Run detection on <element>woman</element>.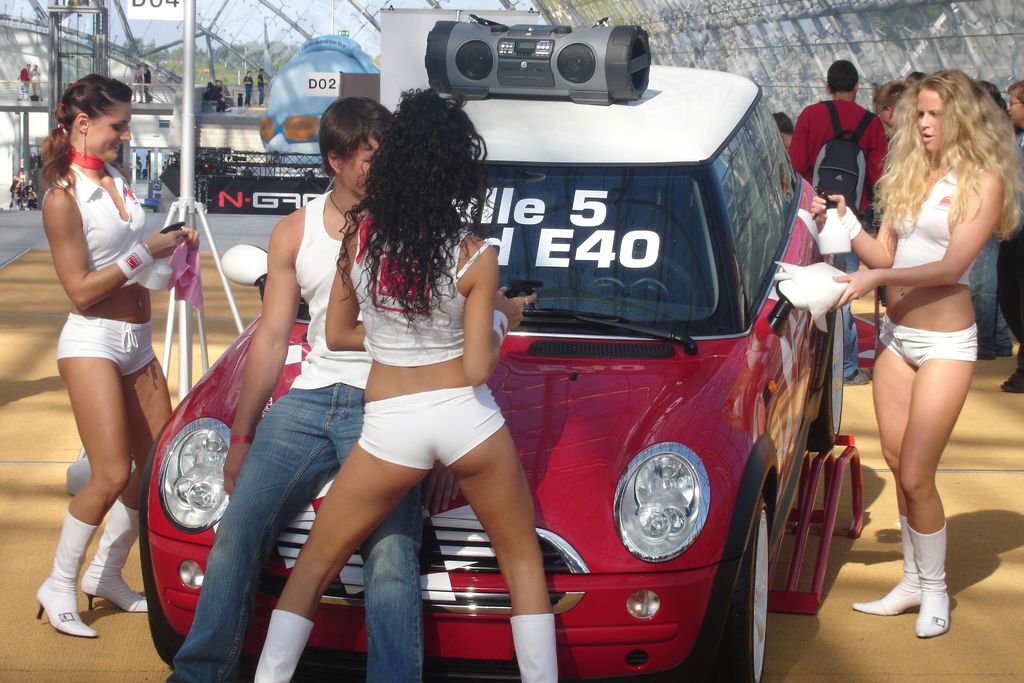
Result: bbox=(253, 84, 559, 682).
